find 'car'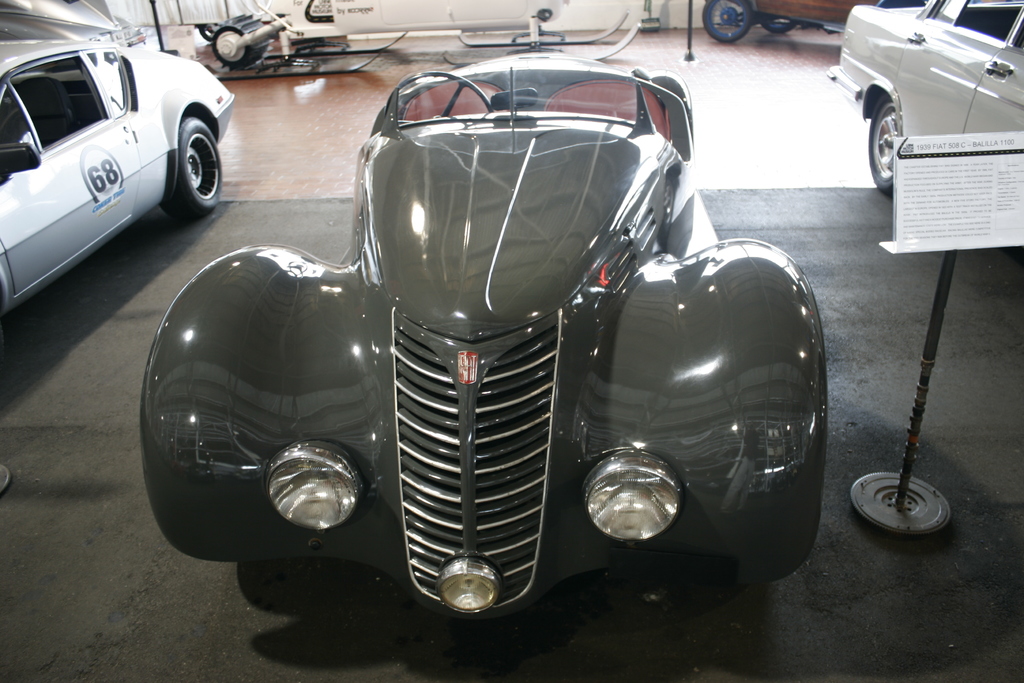
bbox=(828, 0, 1023, 198)
